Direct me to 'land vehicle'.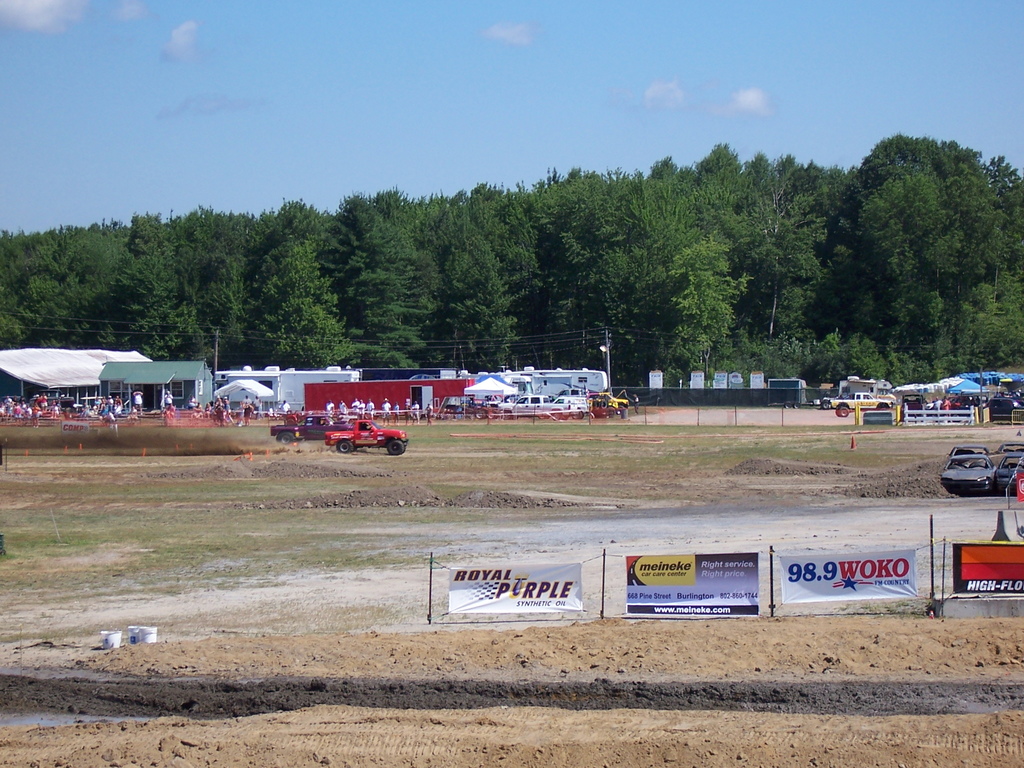
Direction: [817, 395, 830, 411].
